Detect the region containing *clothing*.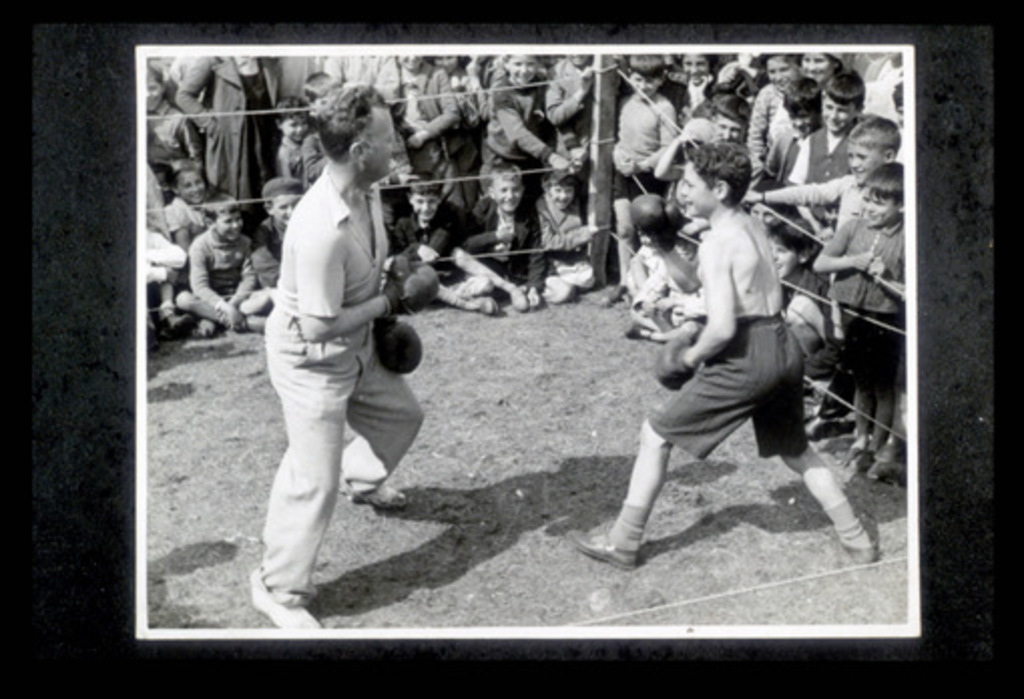
locate(645, 211, 811, 466).
